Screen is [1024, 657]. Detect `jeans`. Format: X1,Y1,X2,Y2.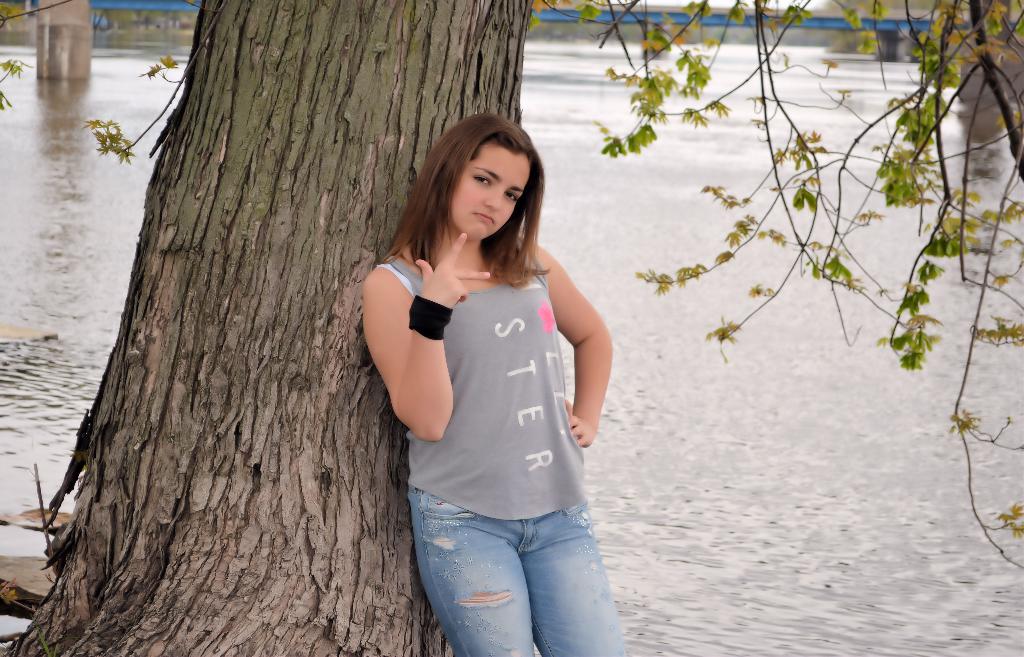
408,489,636,648.
